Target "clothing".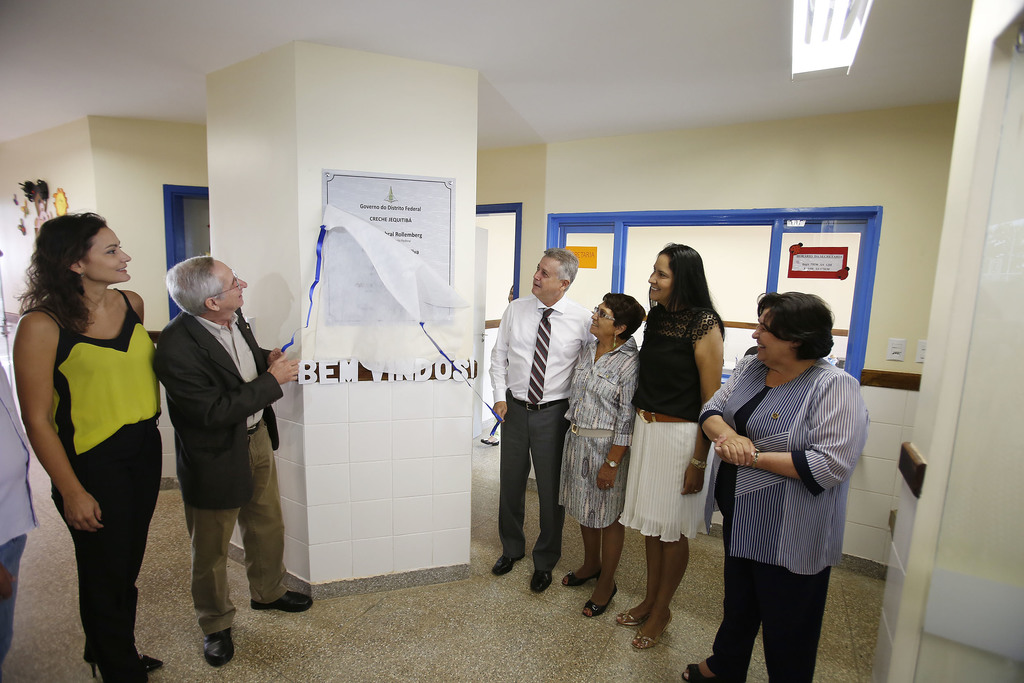
Target region: select_region(52, 421, 154, 666).
